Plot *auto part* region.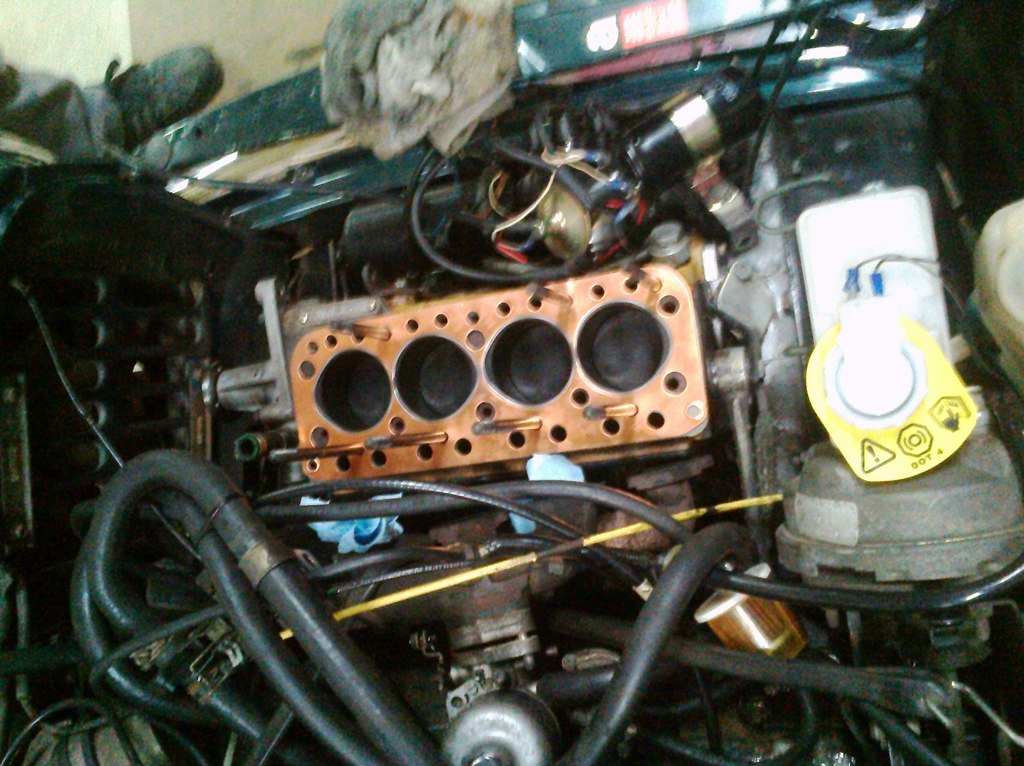
Plotted at [left=0, top=0, right=1023, bottom=765].
